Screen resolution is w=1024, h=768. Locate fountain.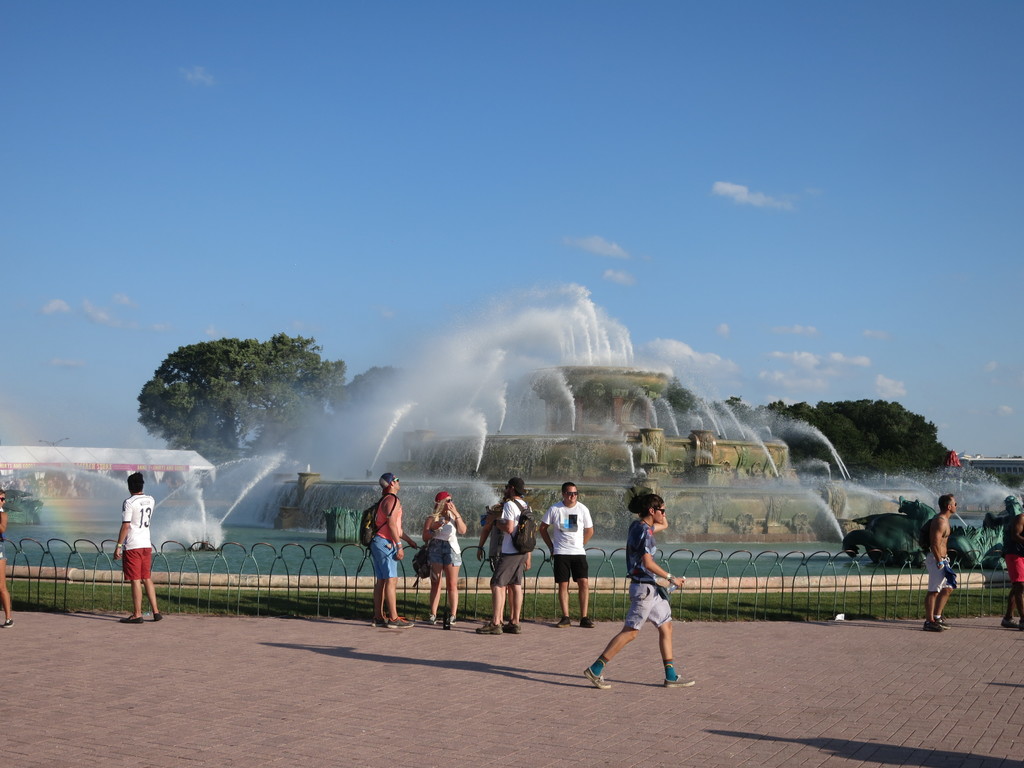
bbox(0, 275, 1023, 619).
